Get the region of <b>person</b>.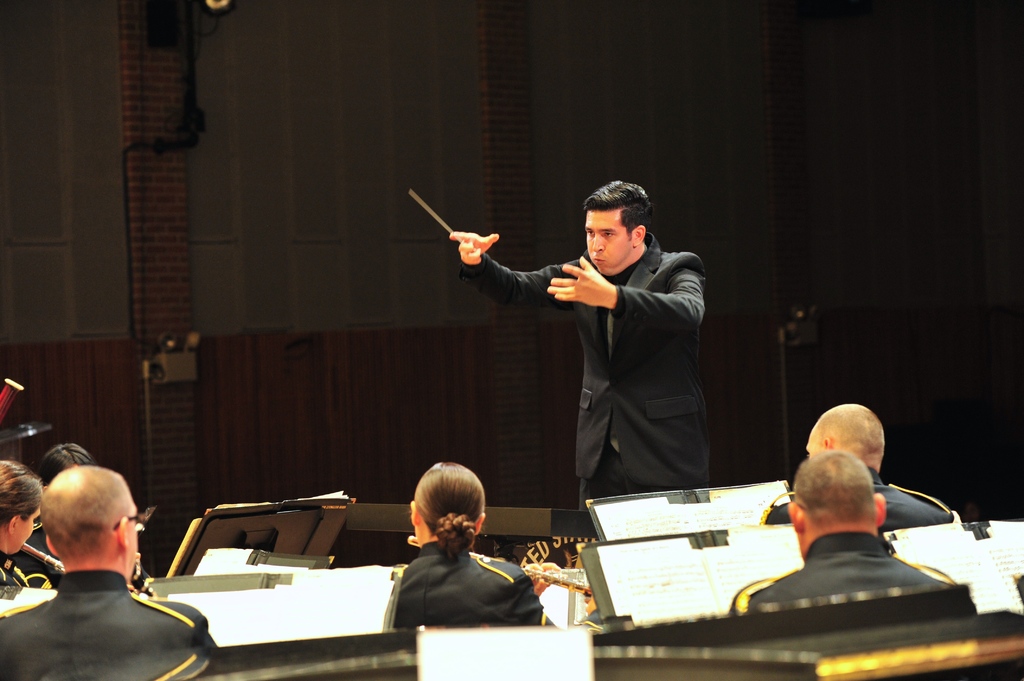
box(451, 175, 721, 515).
